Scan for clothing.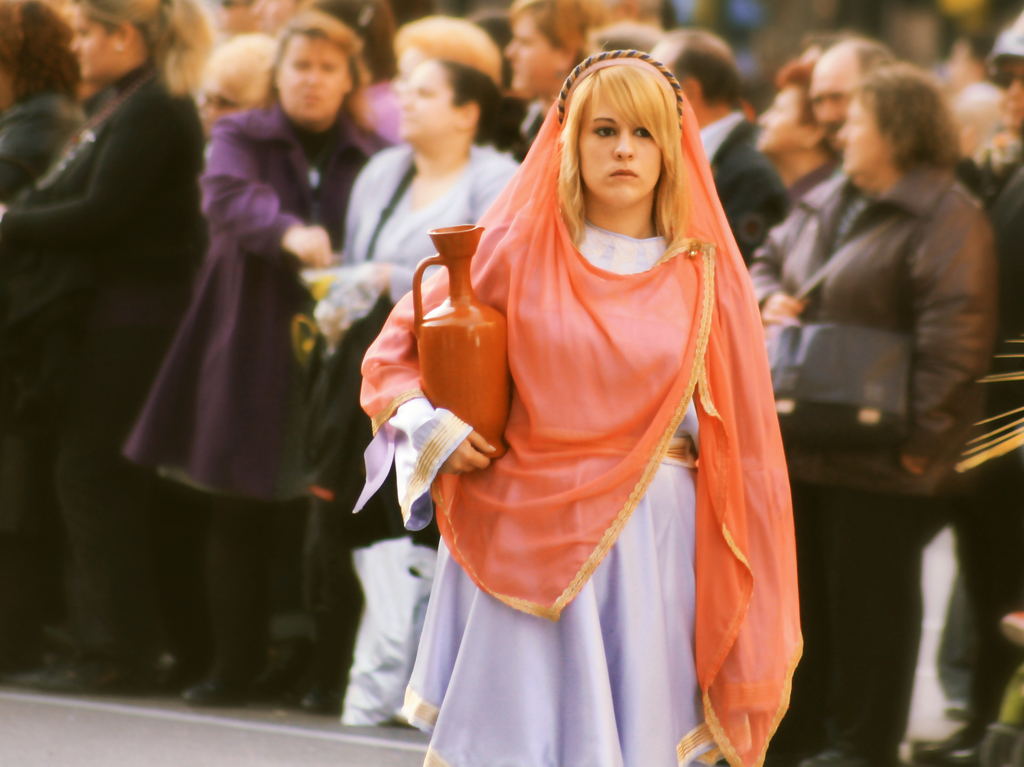
Scan result: x1=302 y1=134 x2=534 y2=715.
